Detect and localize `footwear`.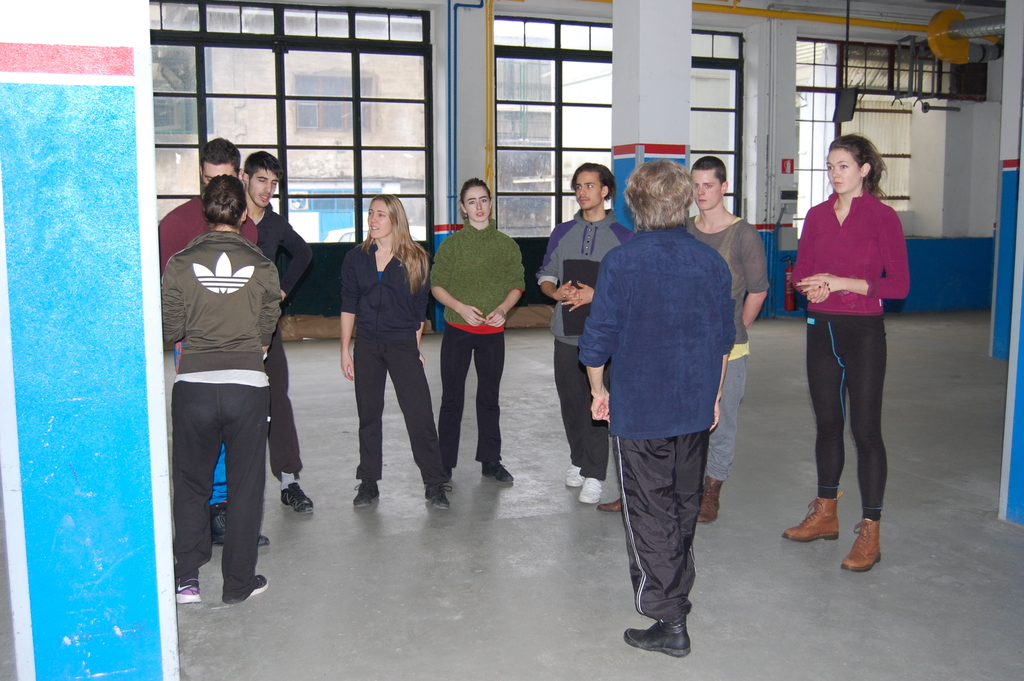
Localized at (440,469,454,490).
